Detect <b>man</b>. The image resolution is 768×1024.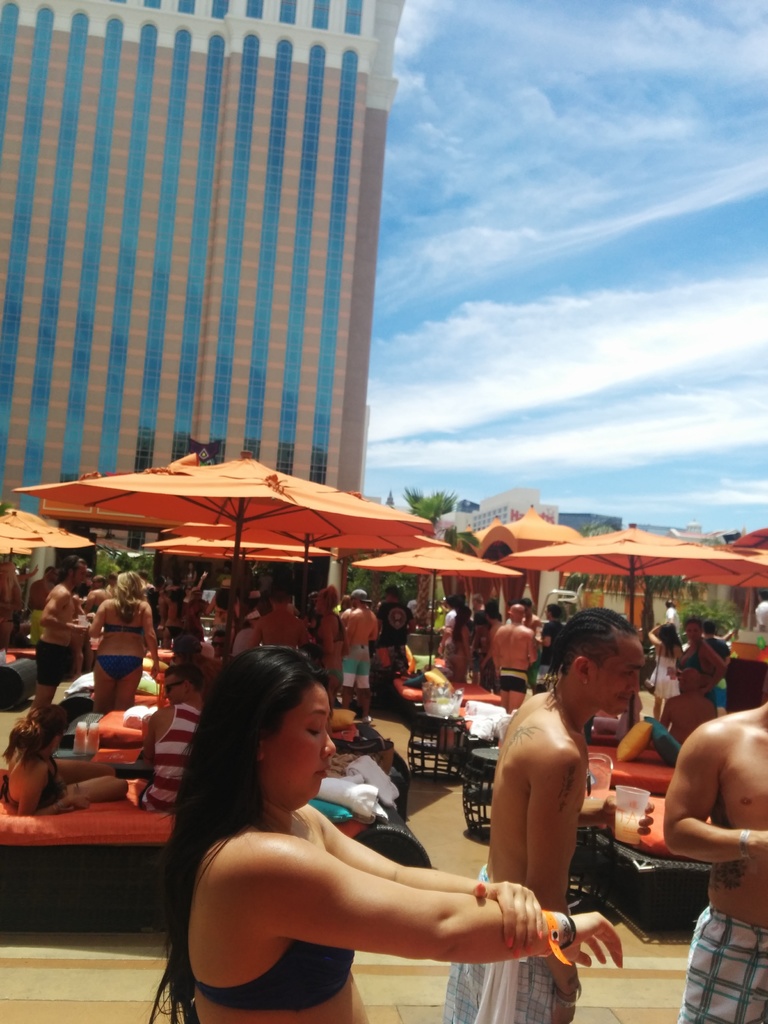
<box>700,620,728,717</box>.
